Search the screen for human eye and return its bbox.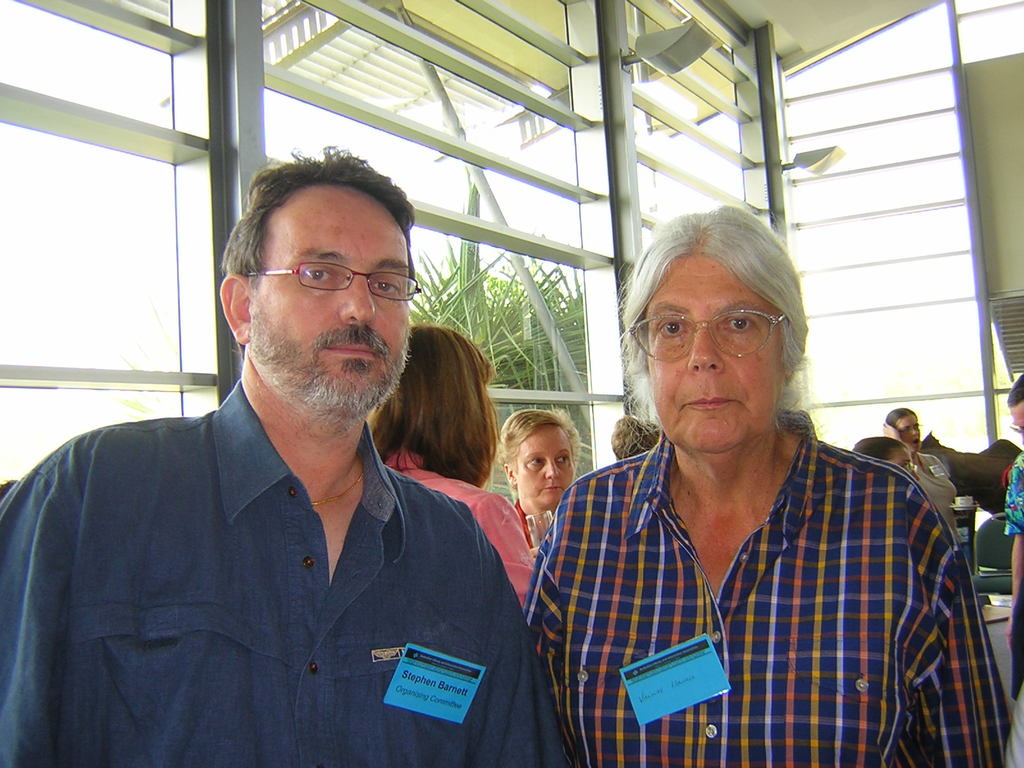
Found: select_region(724, 308, 760, 333).
